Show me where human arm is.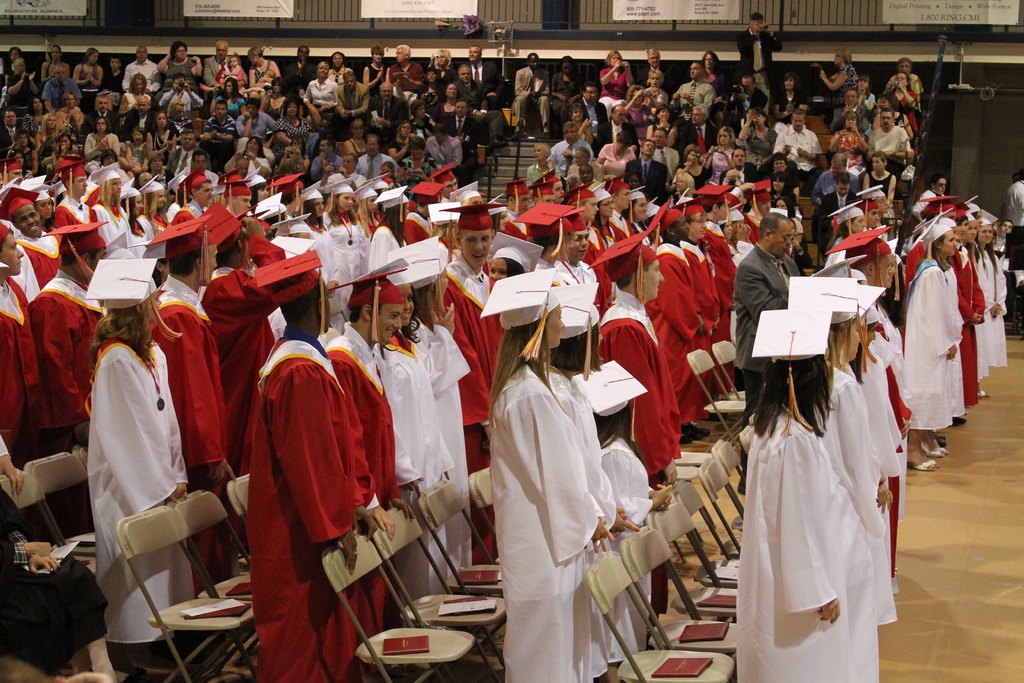
human arm is at bbox=[328, 262, 351, 299].
